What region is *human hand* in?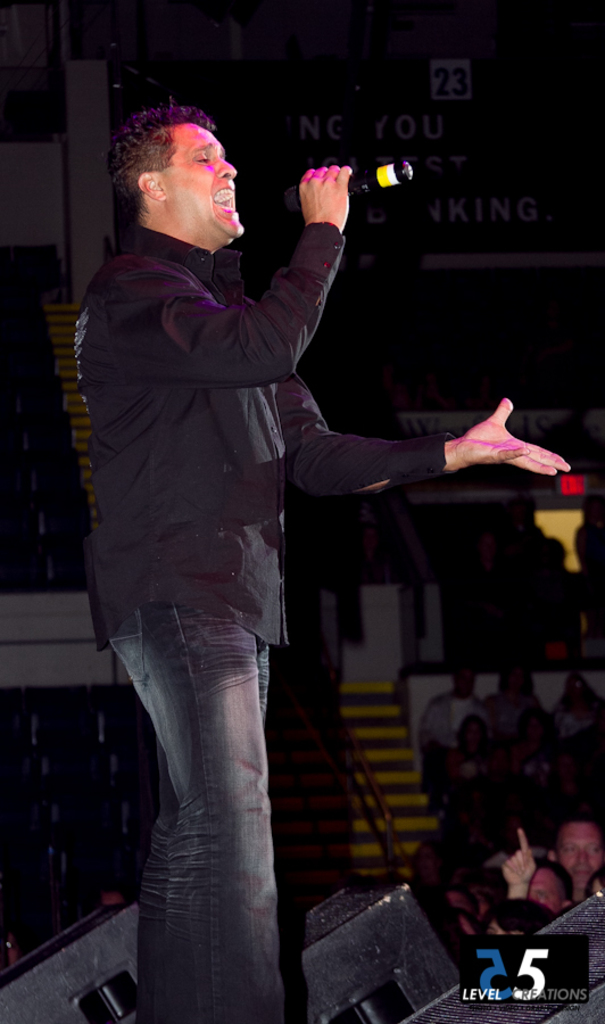
(498, 826, 536, 886).
